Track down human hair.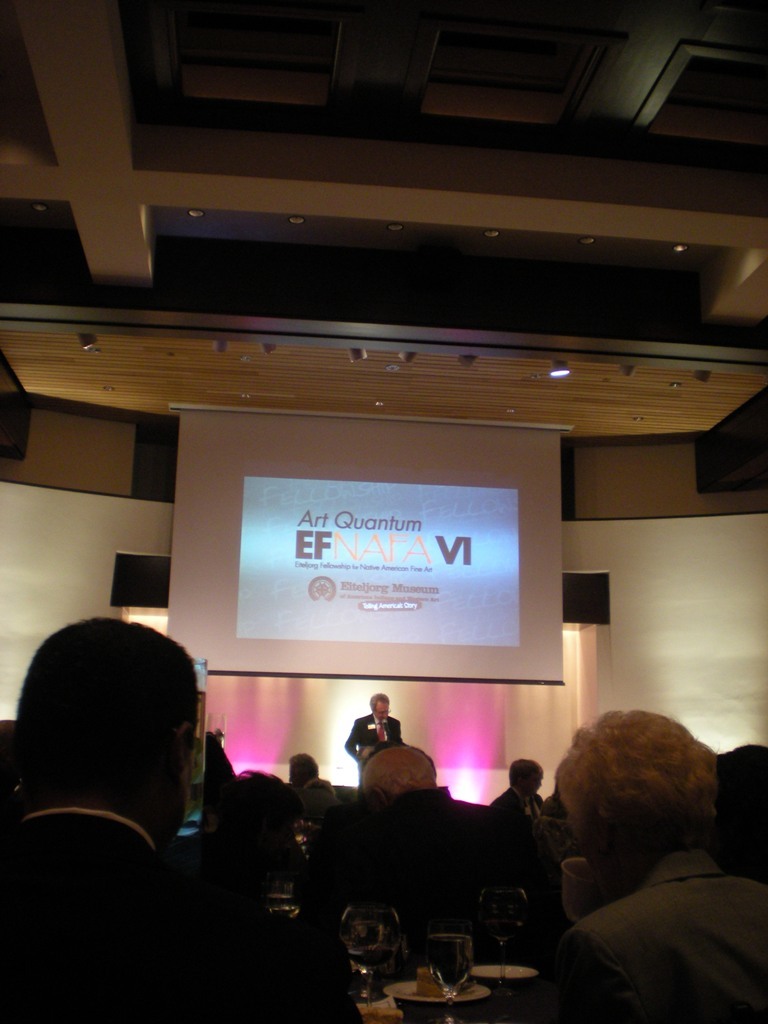
Tracked to 556:708:722:880.
